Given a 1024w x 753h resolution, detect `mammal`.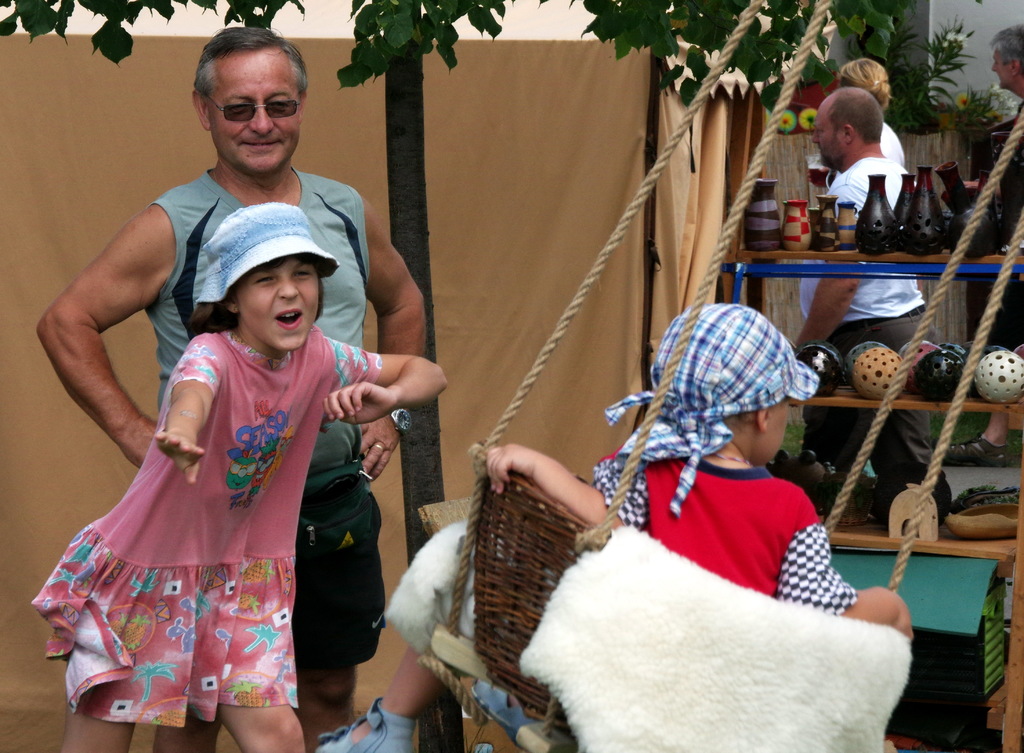
36,203,451,752.
